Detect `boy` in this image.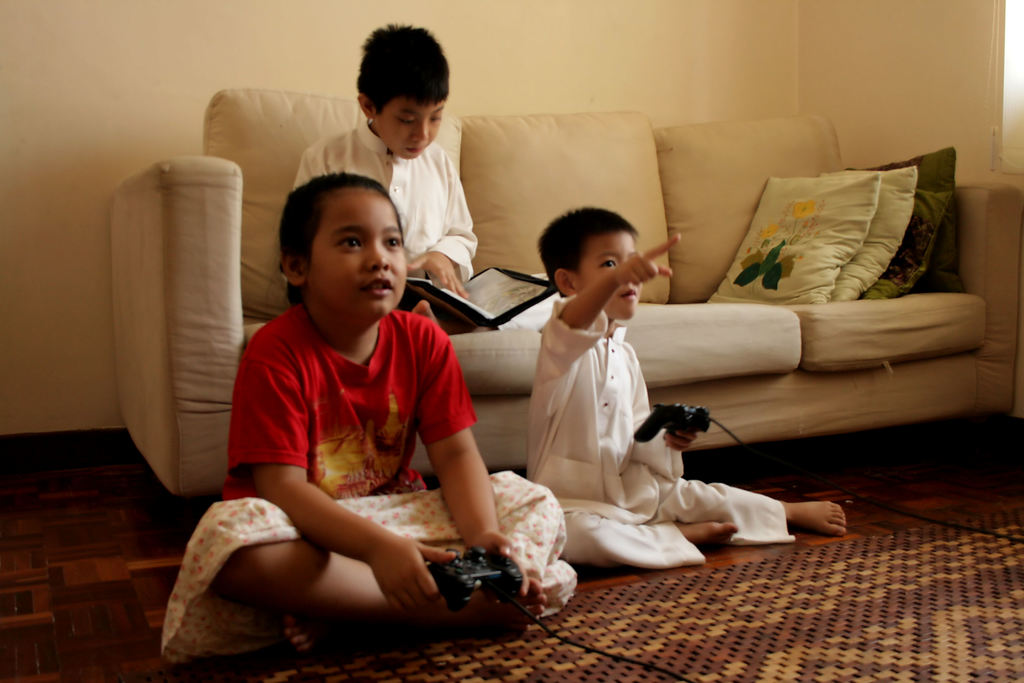
Detection: box=[523, 209, 847, 575].
